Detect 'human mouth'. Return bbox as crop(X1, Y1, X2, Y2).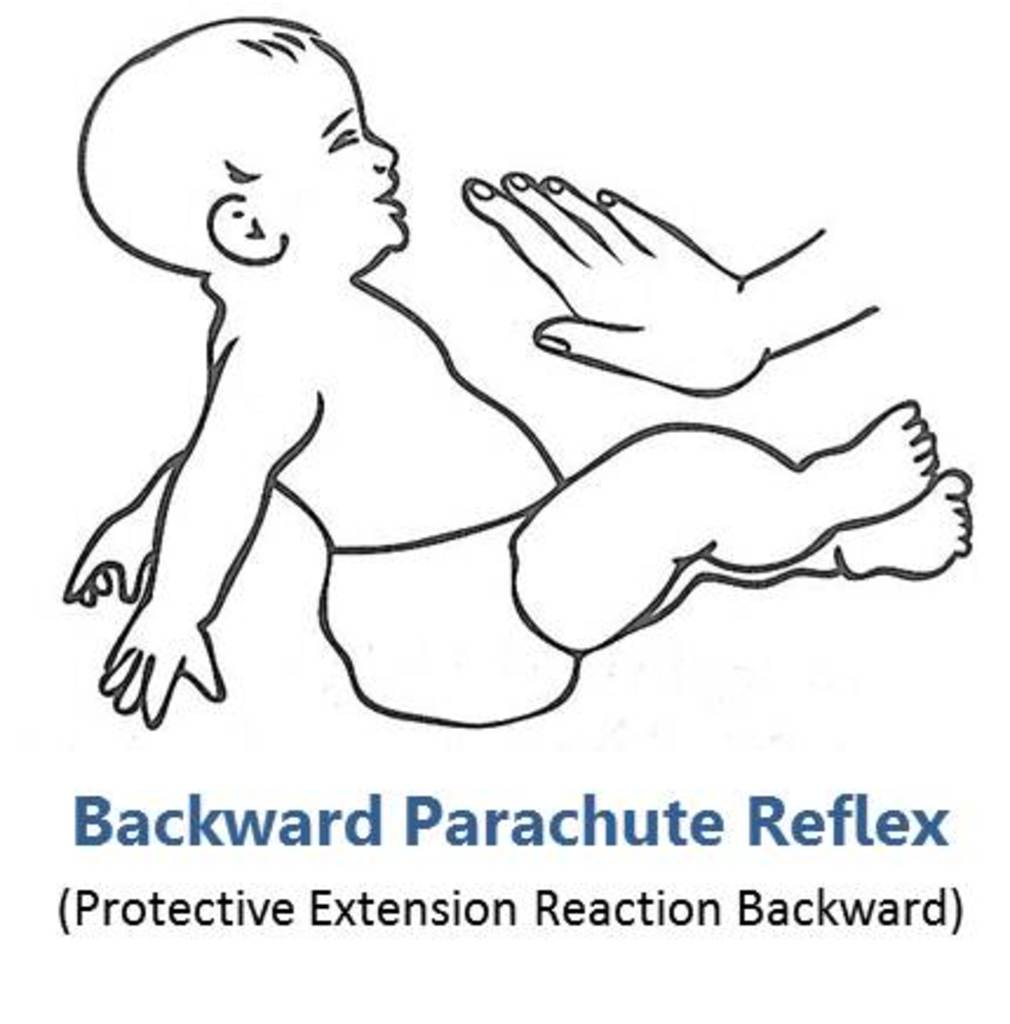
crop(369, 174, 409, 214).
